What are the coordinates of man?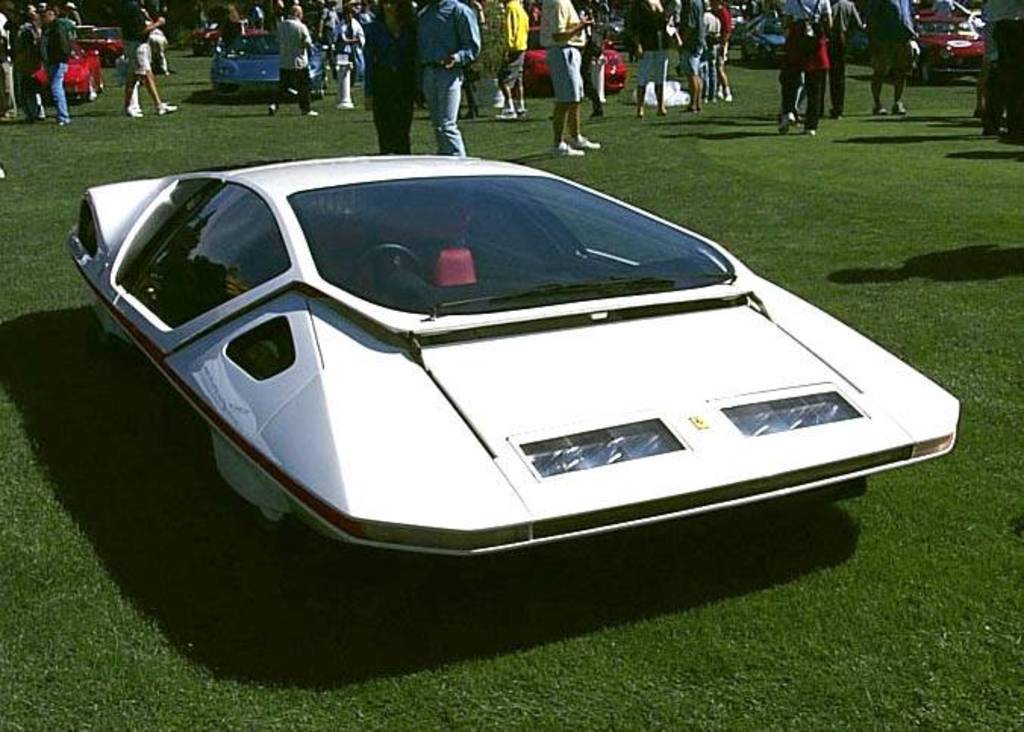
bbox=(303, 0, 344, 82).
